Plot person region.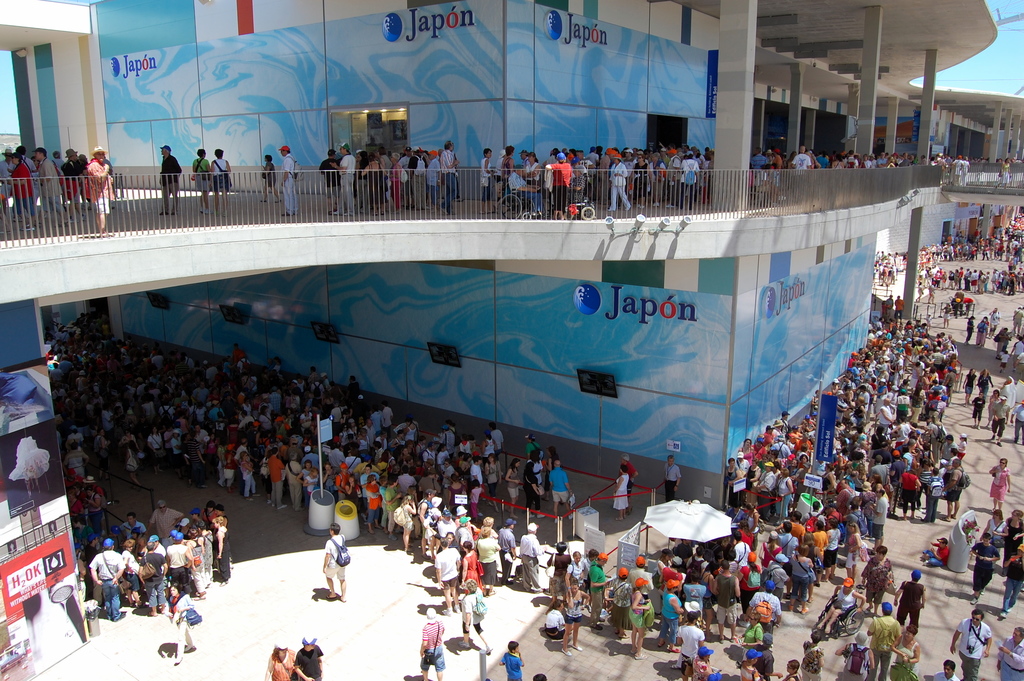
Plotted at [x1=893, y1=628, x2=920, y2=680].
